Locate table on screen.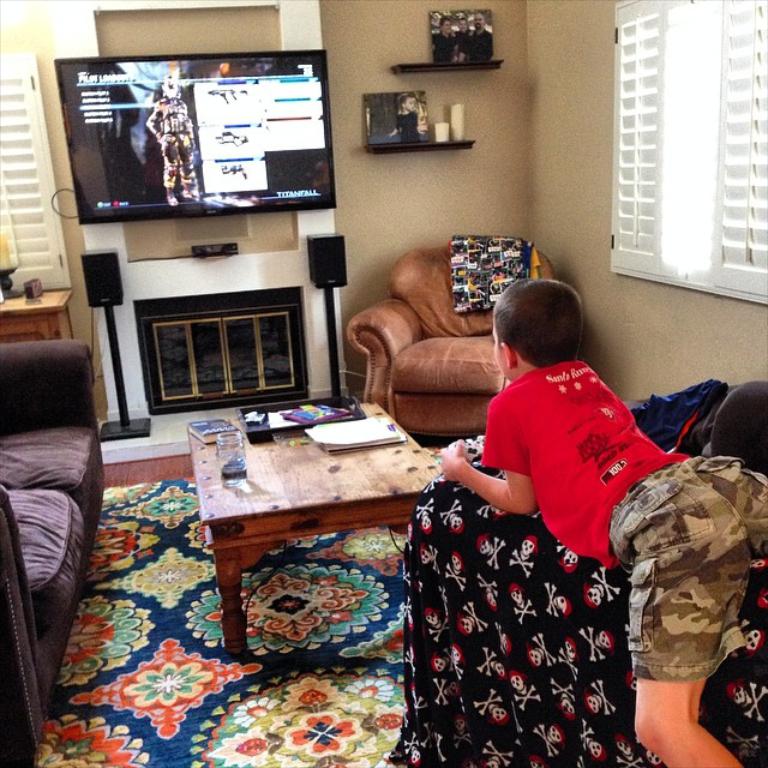
On screen at (158, 374, 493, 692).
